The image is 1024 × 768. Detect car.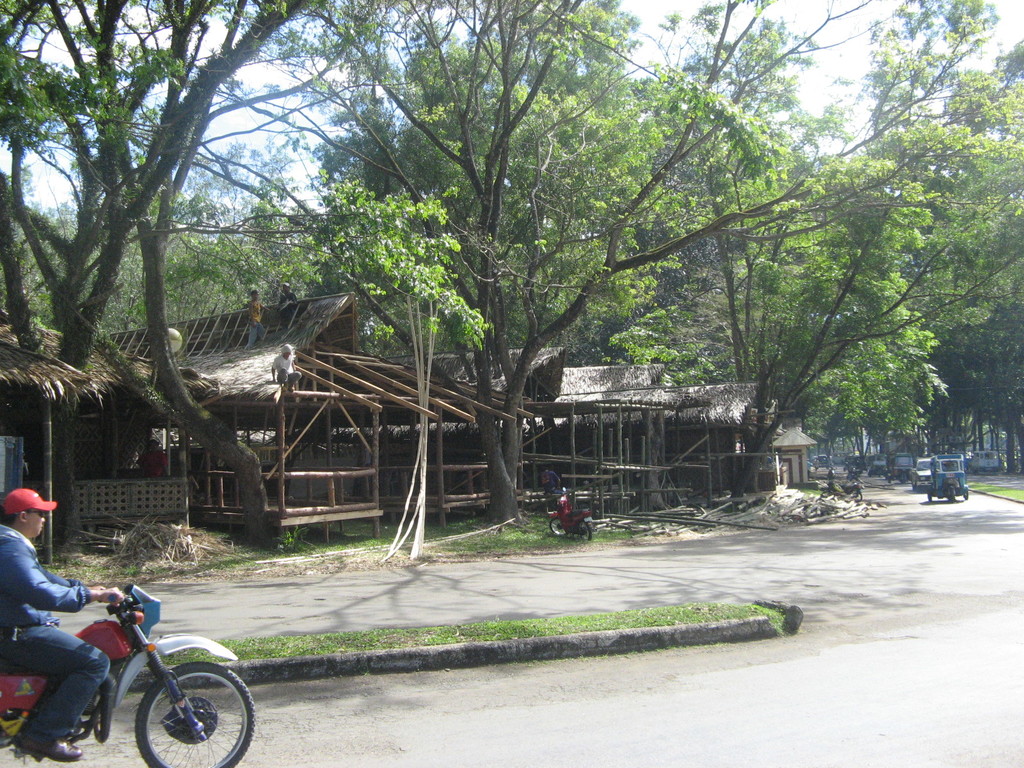
Detection: bbox(908, 459, 929, 491).
